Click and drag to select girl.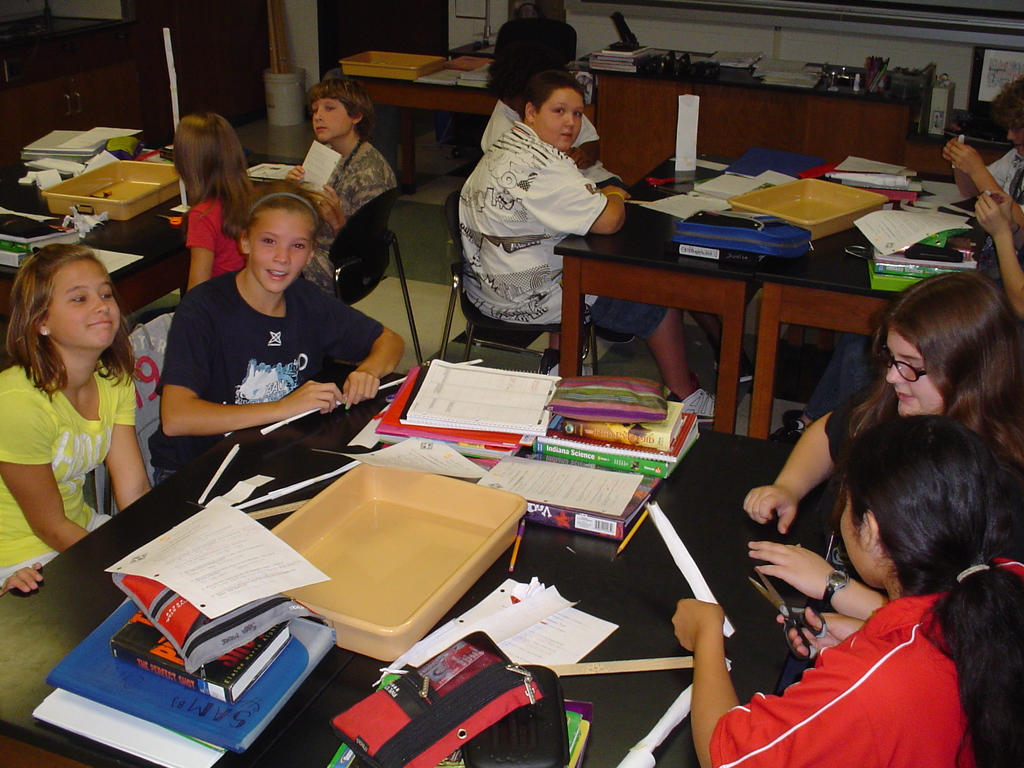
Selection: locate(0, 245, 153, 589).
